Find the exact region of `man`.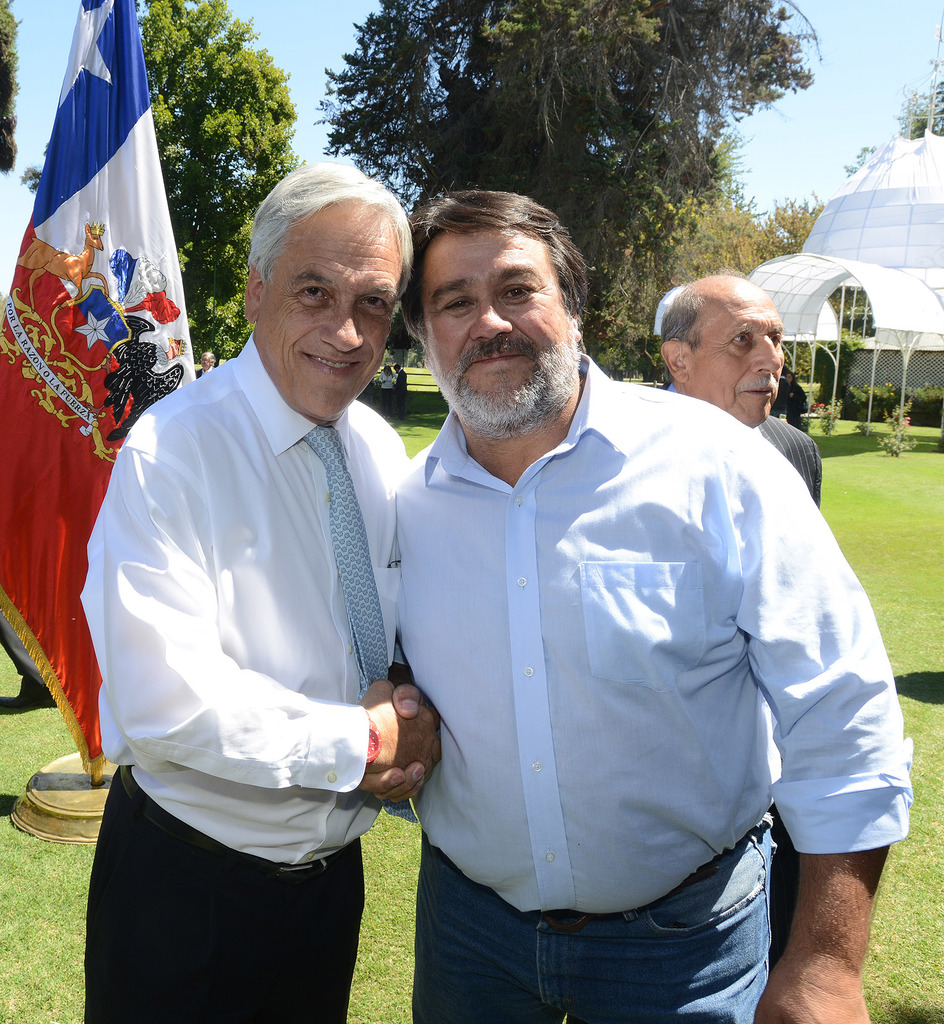
Exact region: <box>81,159,458,1004</box>.
